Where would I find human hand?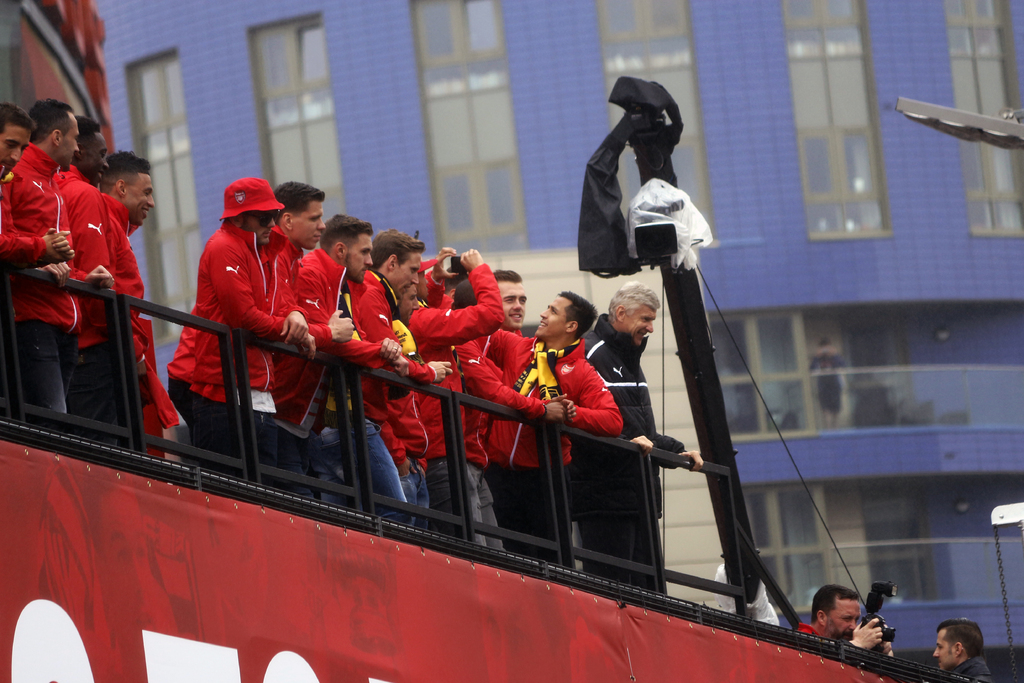
At 328, 309, 355, 345.
